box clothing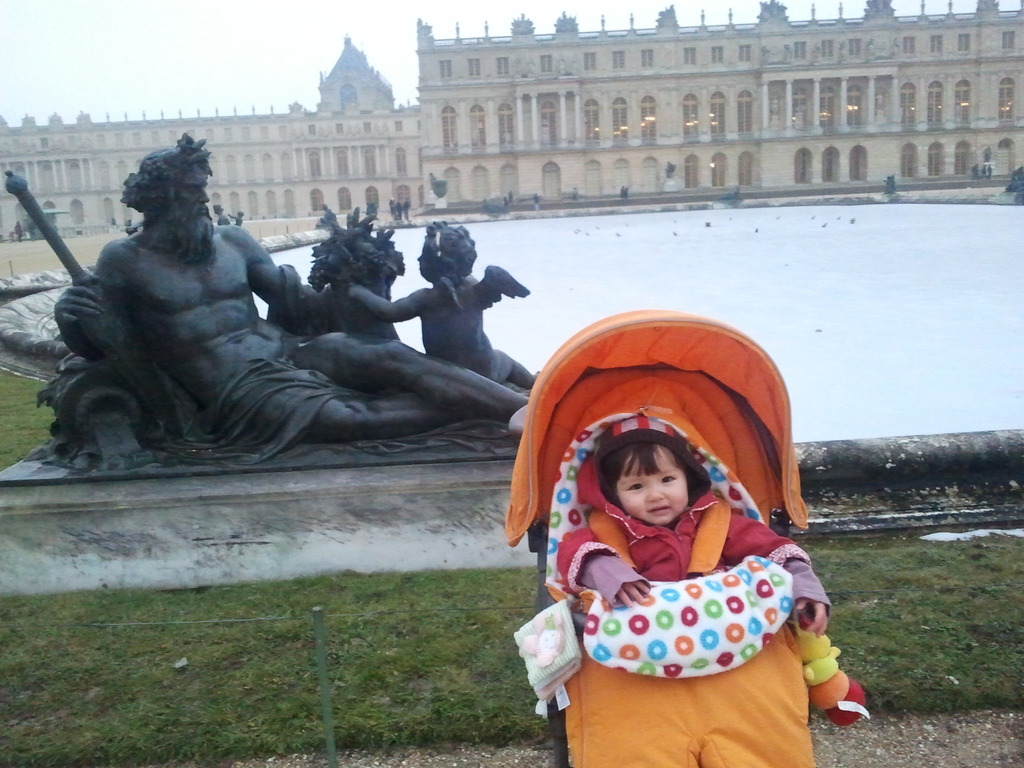
select_region(558, 456, 831, 631)
